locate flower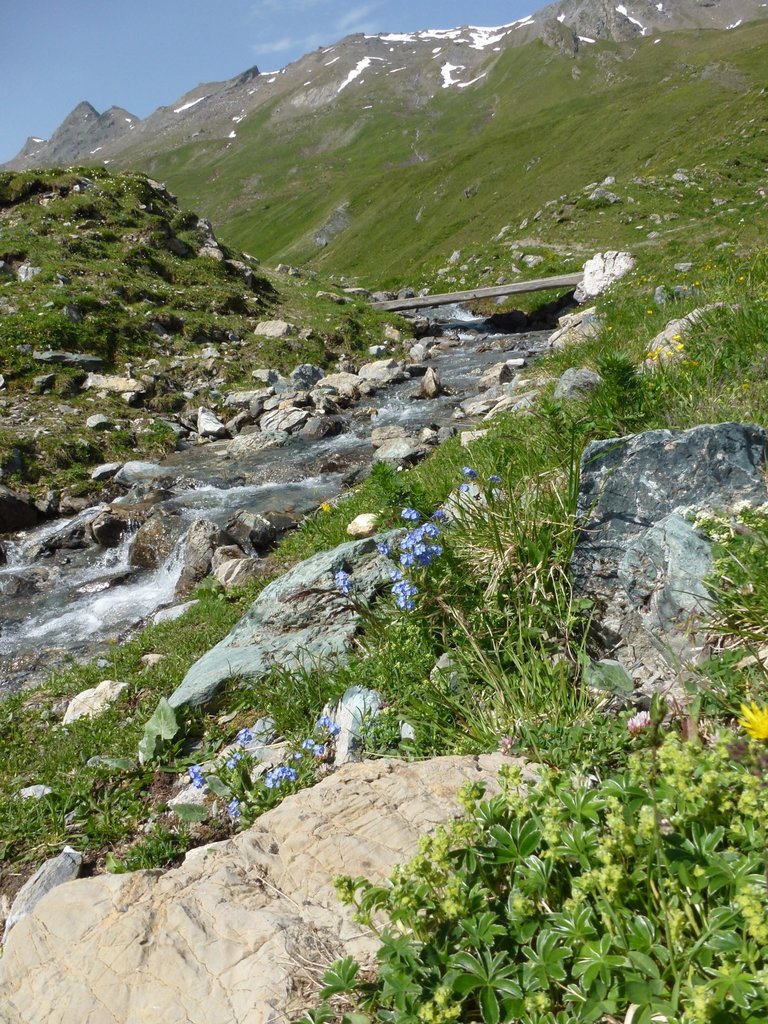
(left=233, top=744, right=245, bottom=774)
